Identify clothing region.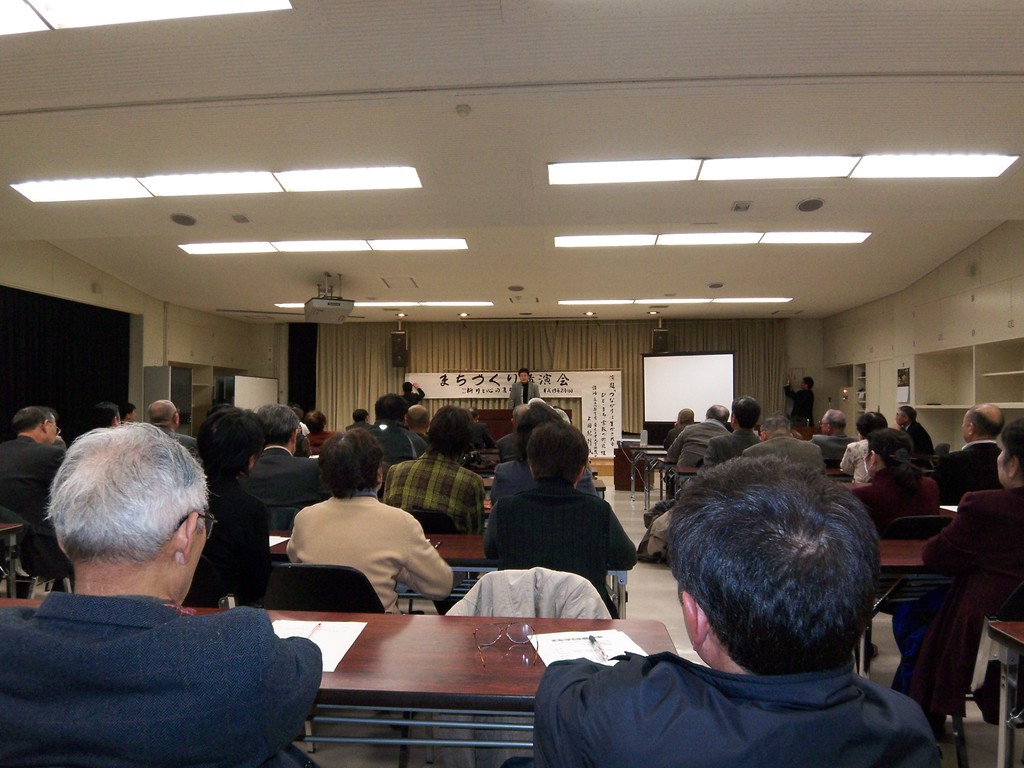
Region: pyautogui.locateOnScreen(667, 420, 696, 447).
